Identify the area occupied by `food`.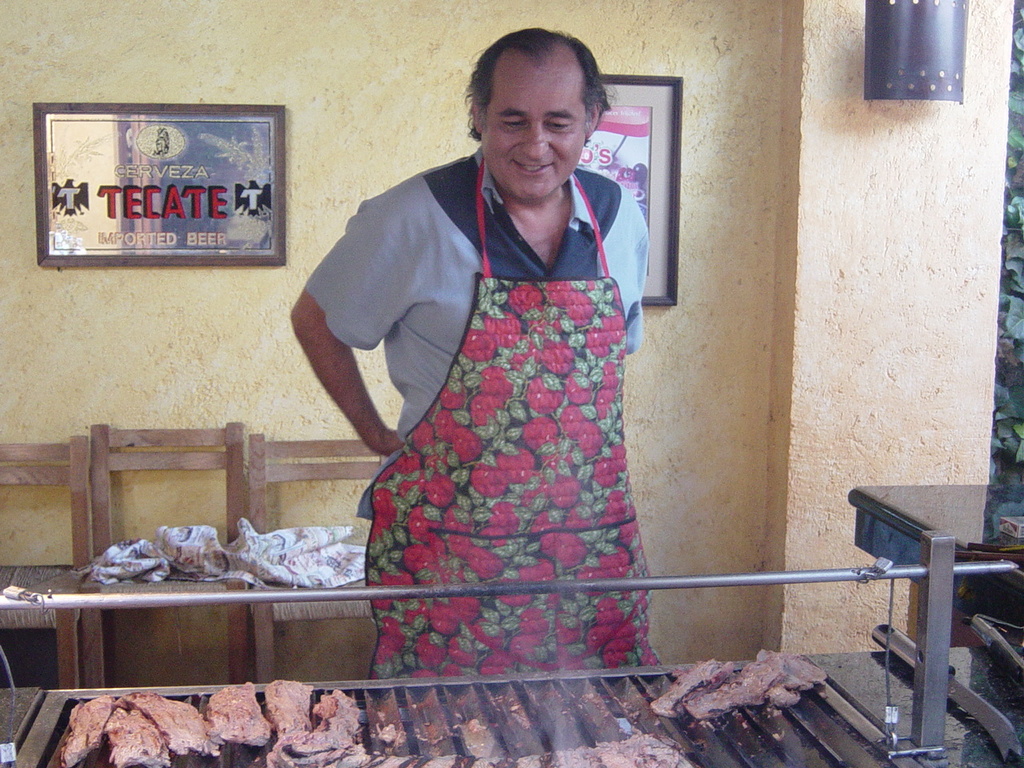
Area: <region>685, 649, 830, 709</region>.
